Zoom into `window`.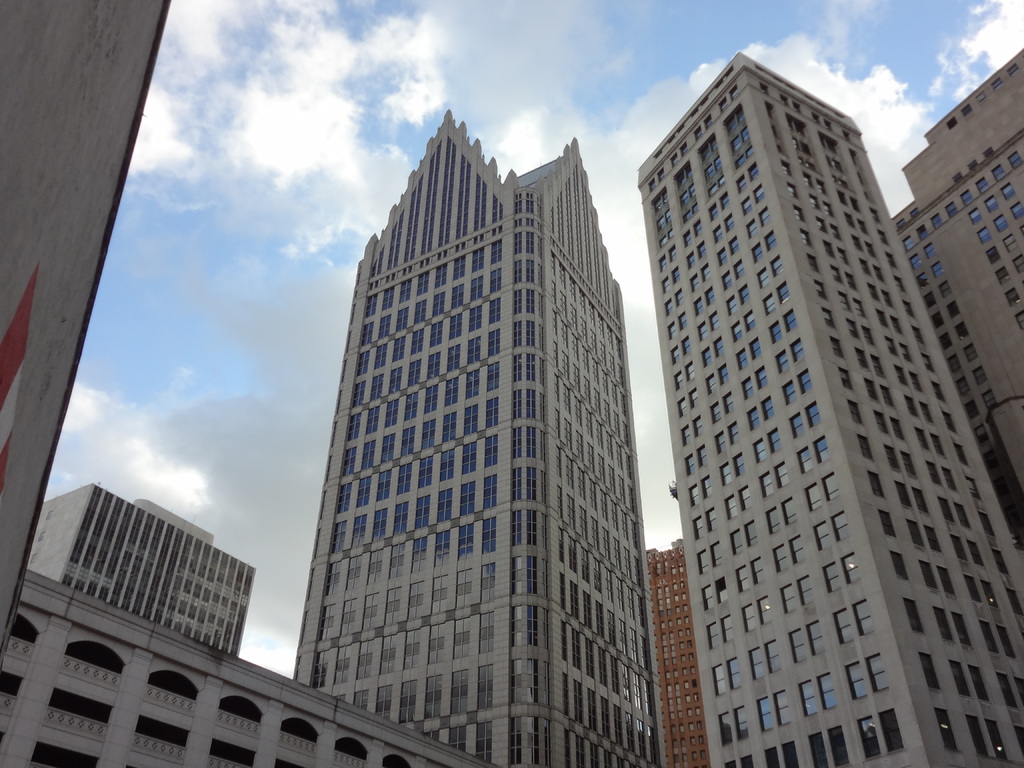
Zoom target: bbox(724, 268, 737, 288).
